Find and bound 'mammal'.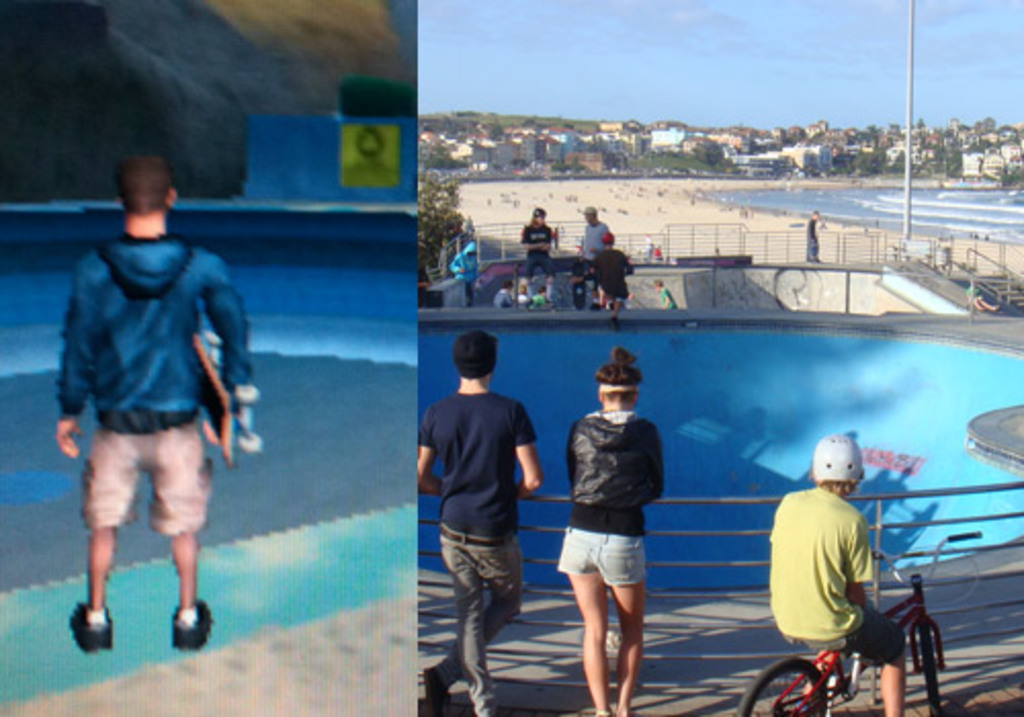
Bound: locate(664, 270, 684, 313).
